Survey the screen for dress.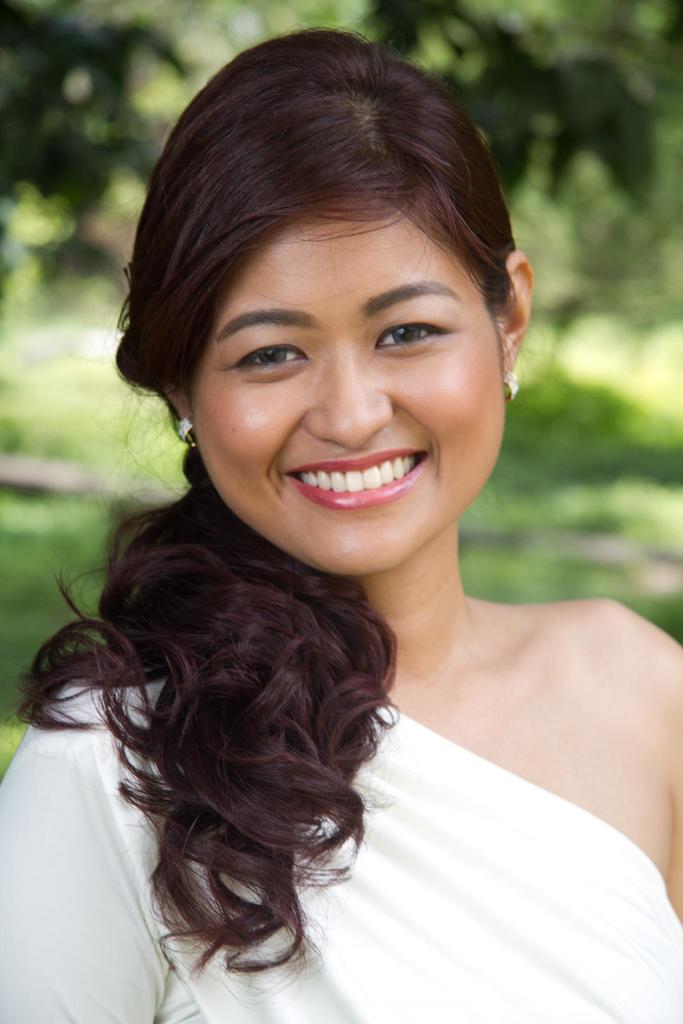
Survey found: [0, 676, 682, 1023].
